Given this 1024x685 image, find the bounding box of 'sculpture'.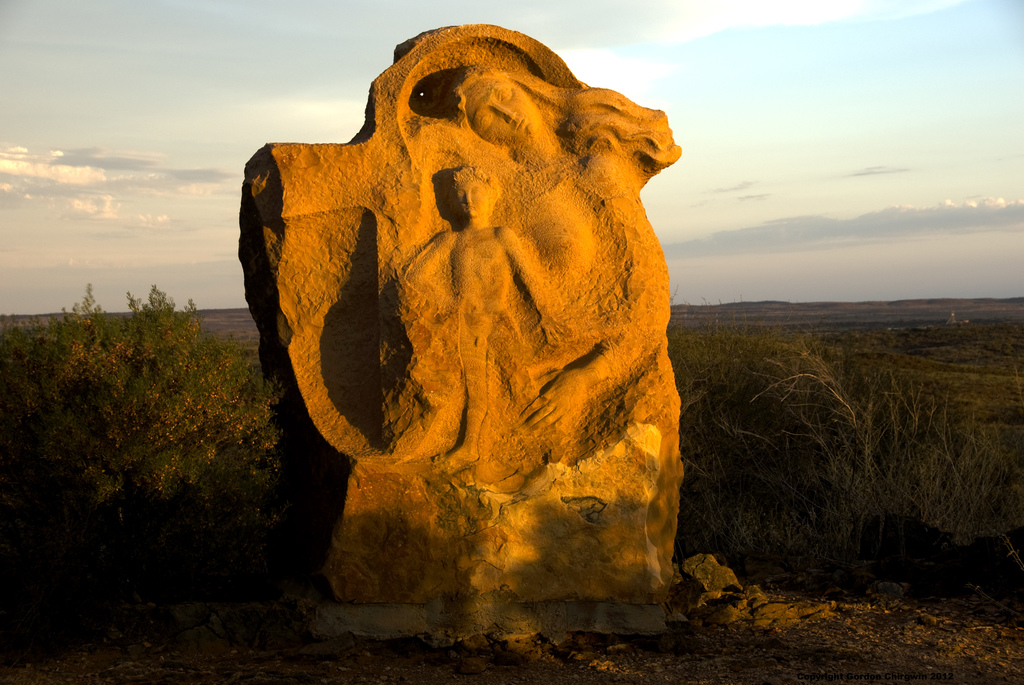
BBox(246, 4, 710, 629).
